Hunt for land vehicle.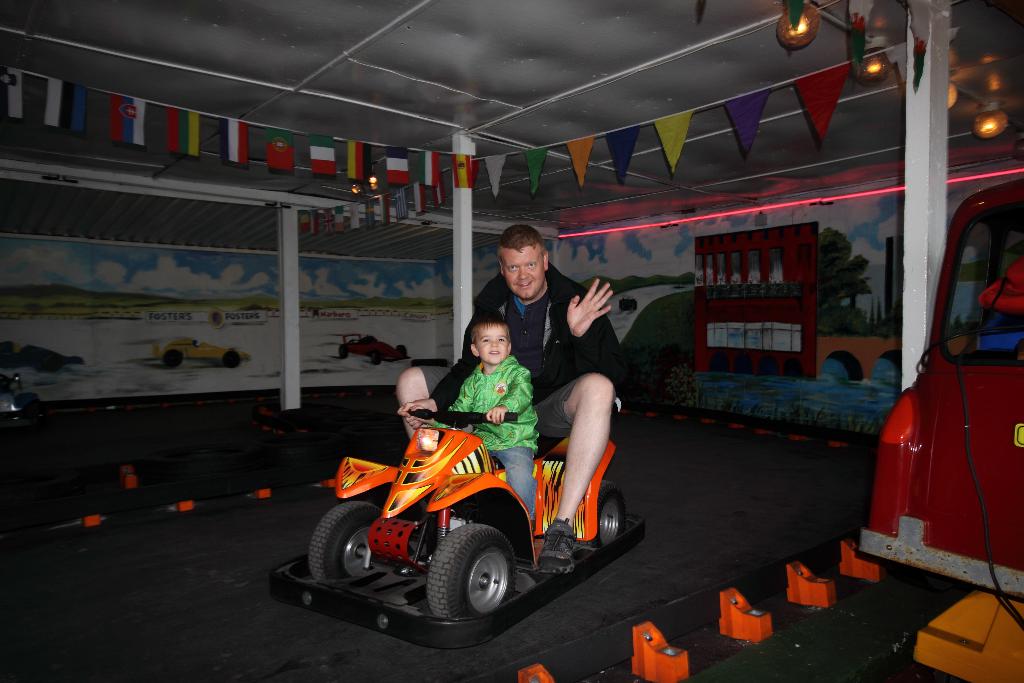
Hunted down at rect(860, 178, 1023, 601).
